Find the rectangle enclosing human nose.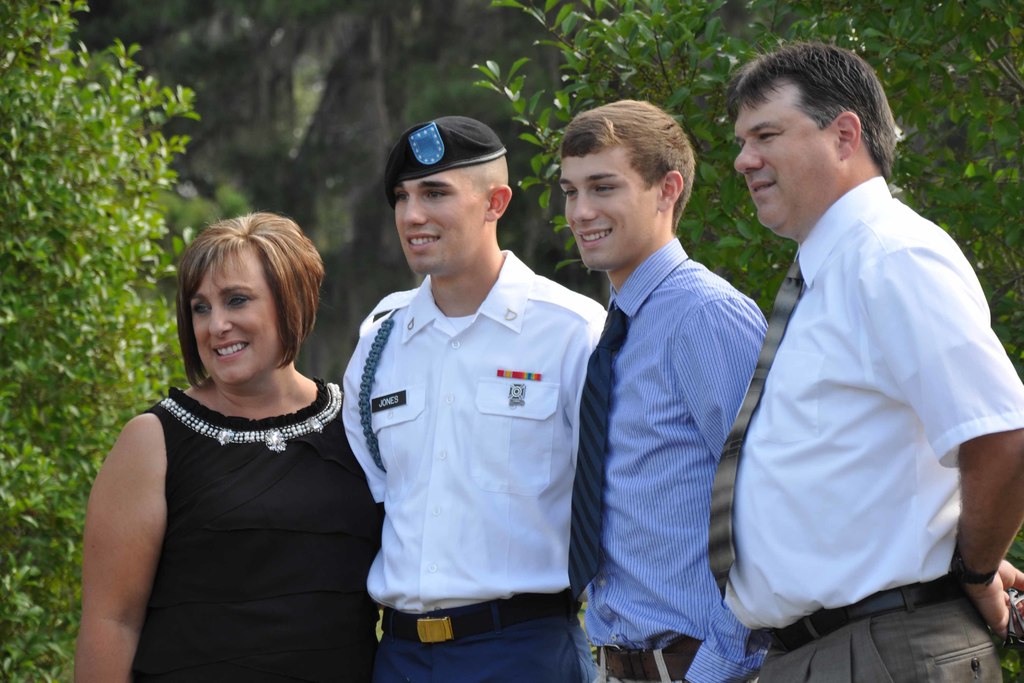
select_region(732, 147, 765, 174).
